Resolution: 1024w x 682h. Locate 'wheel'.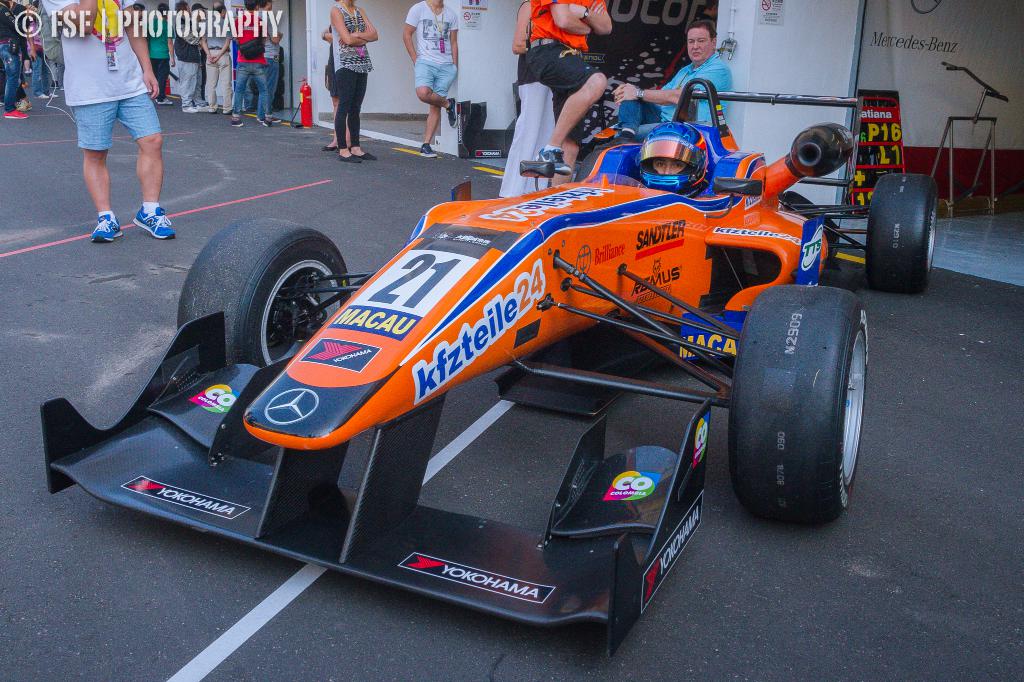
[178,214,351,368].
